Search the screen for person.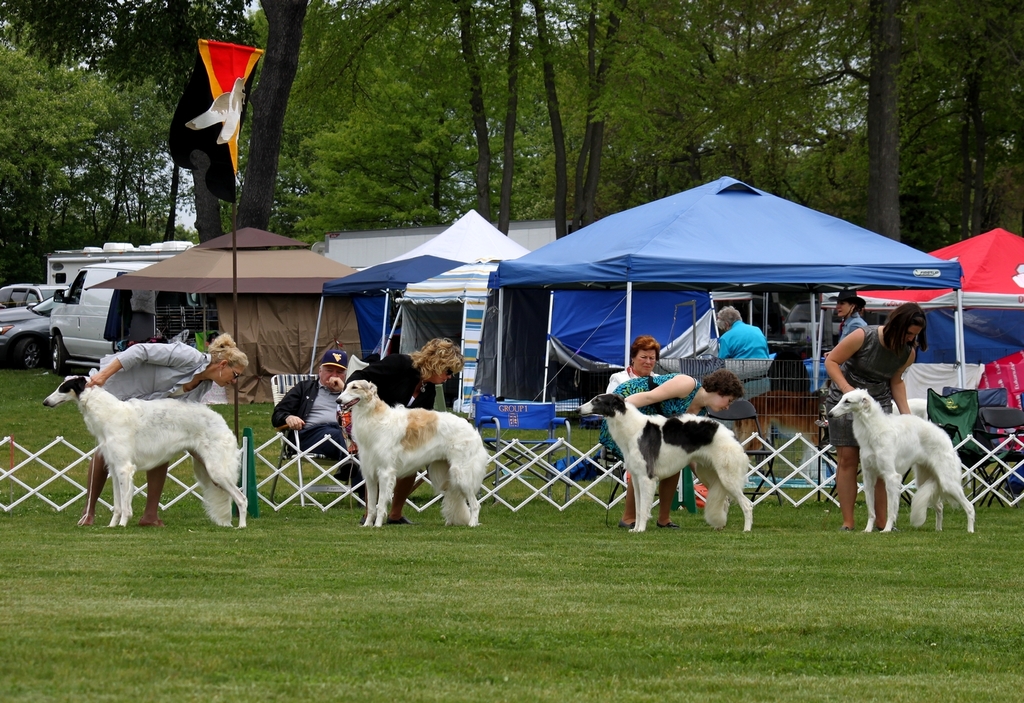
Found at Rect(82, 333, 252, 525).
